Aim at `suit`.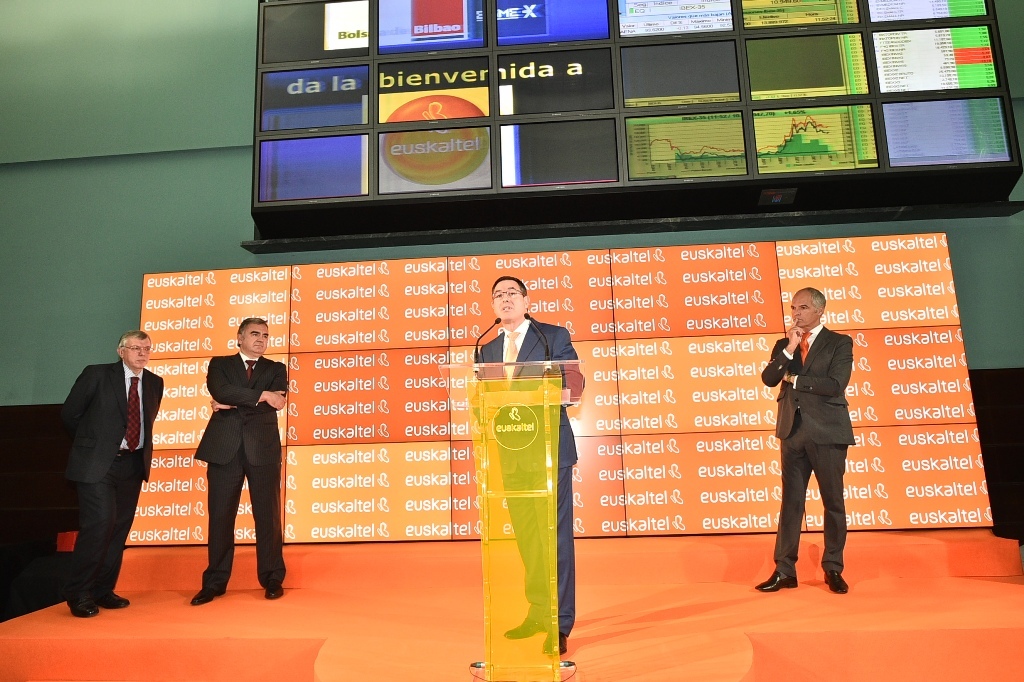
Aimed at Rect(466, 318, 589, 637).
